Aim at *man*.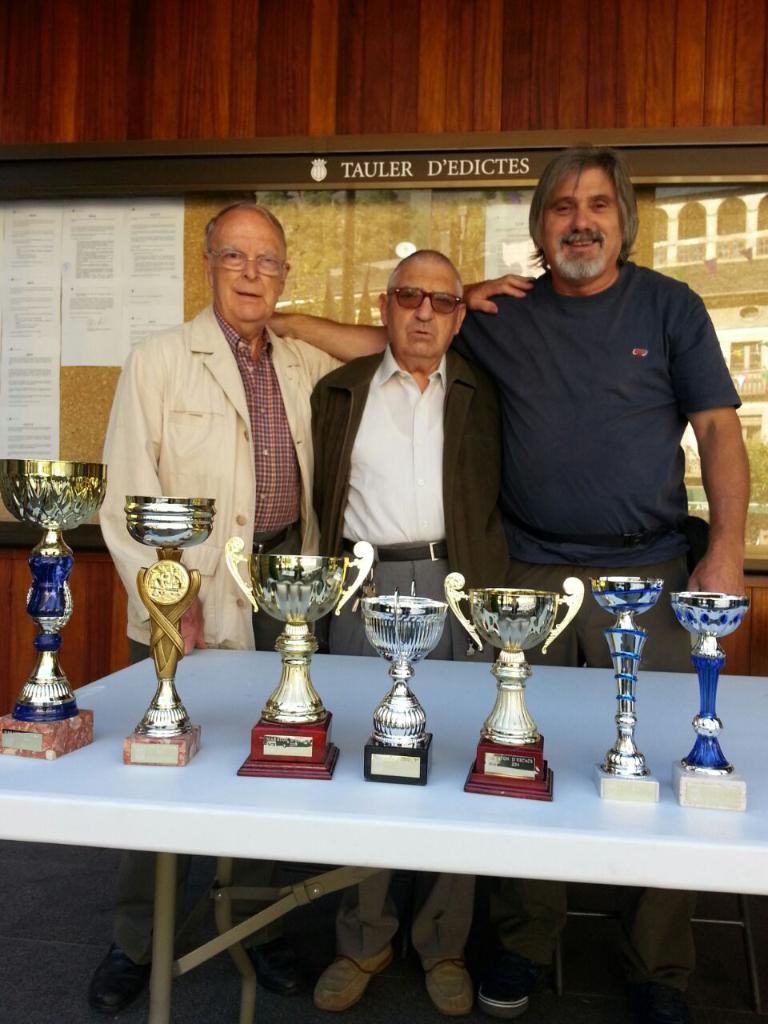
Aimed at crop(258, 140, 759, 1023).
